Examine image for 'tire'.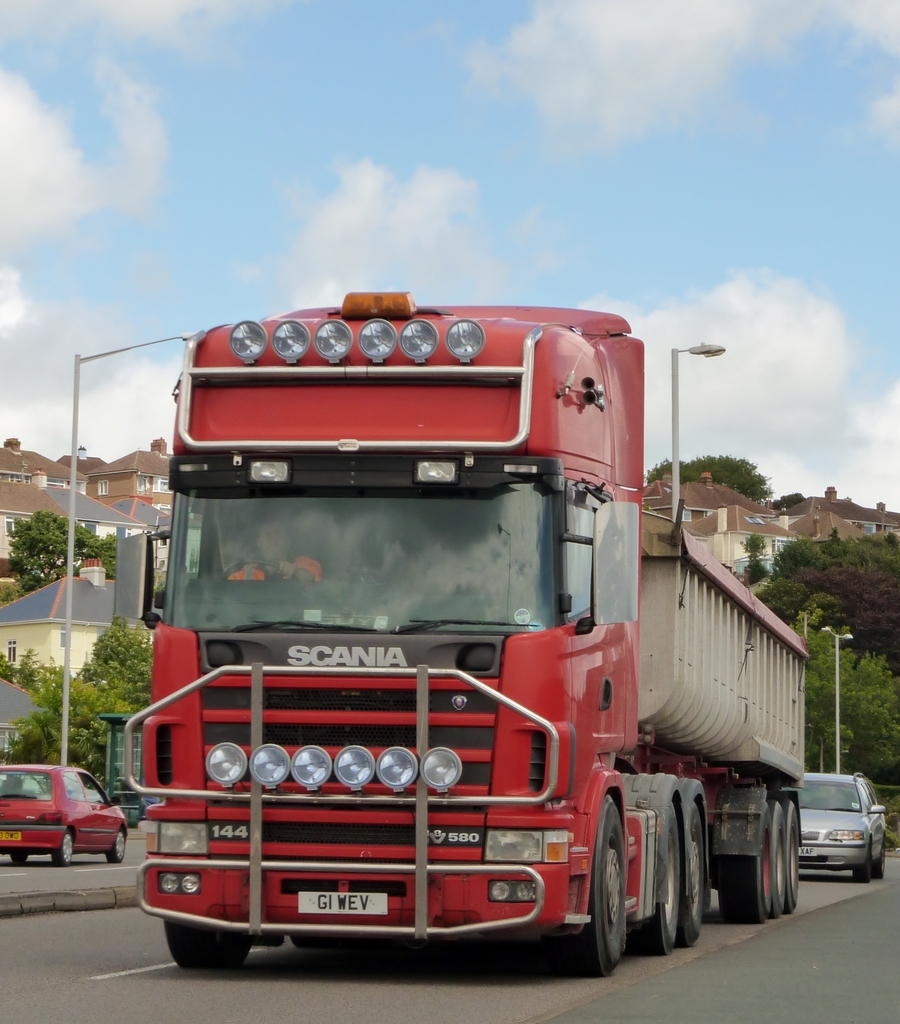
Examination result: BBox(109, 829, 130, 865).
